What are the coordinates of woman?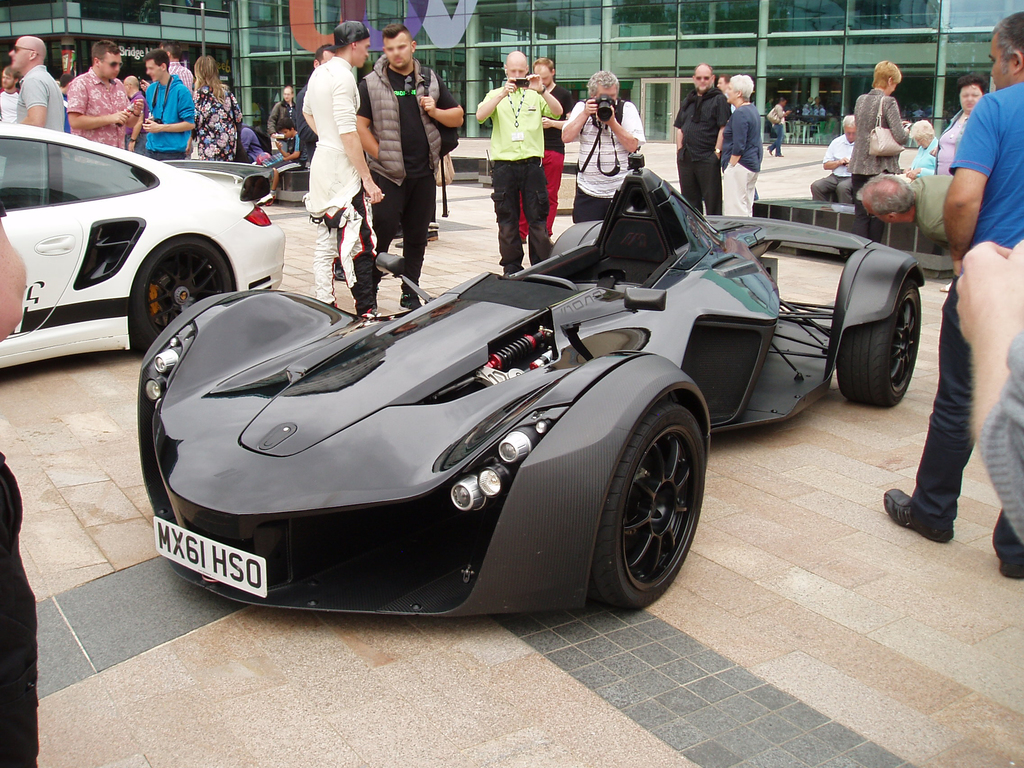
locate(193, 52, 243, 161).
